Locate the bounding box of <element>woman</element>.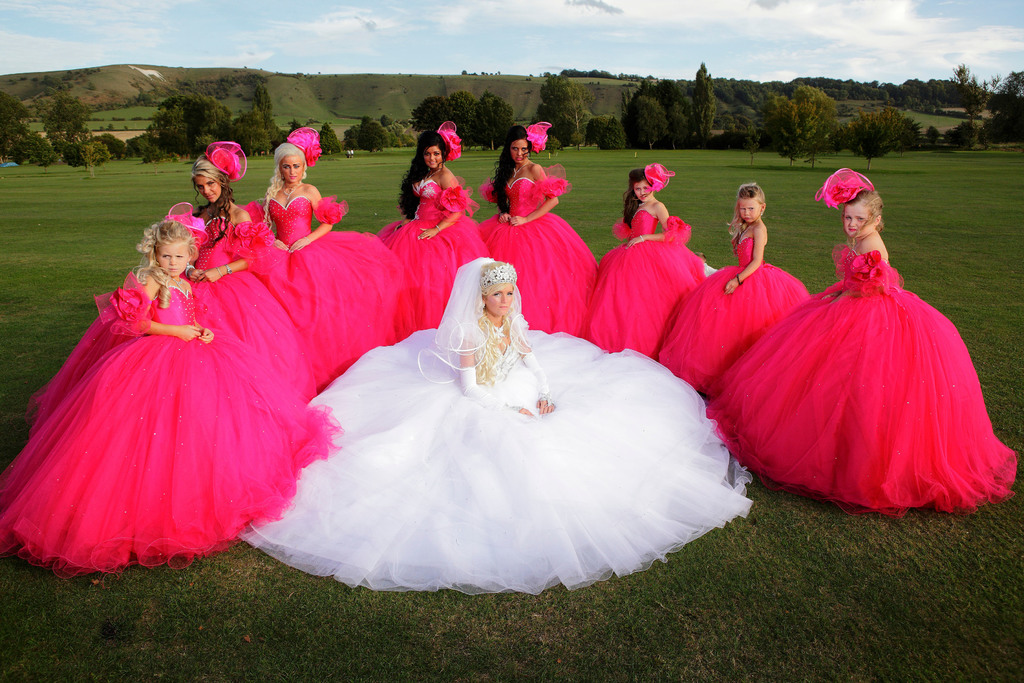
Bounding box: 380,119,480,334.
